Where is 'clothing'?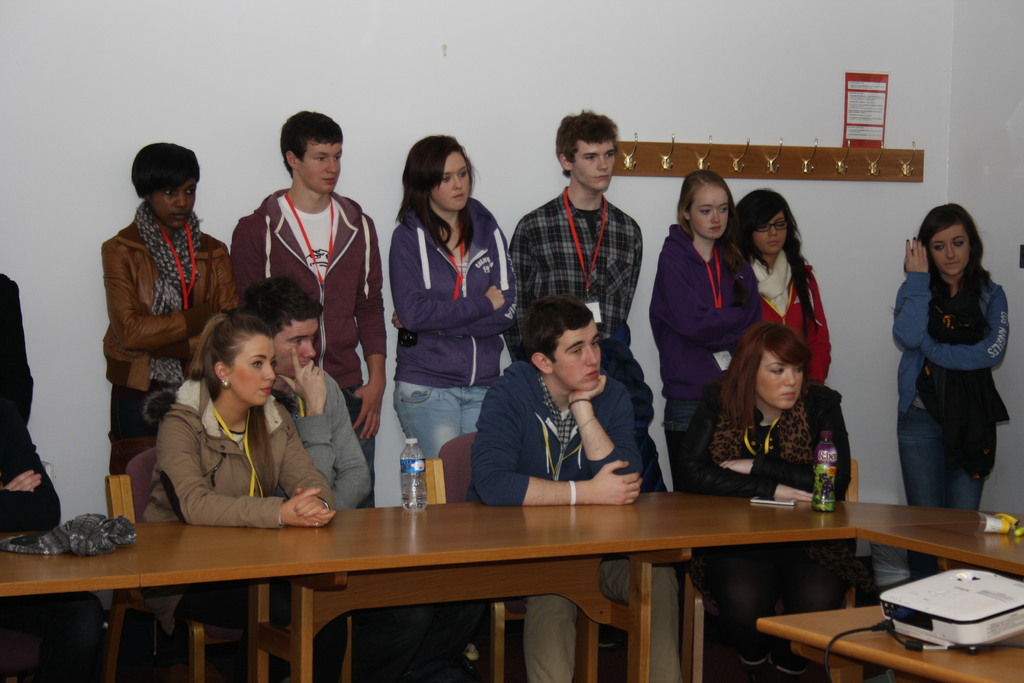
[left=131, top=360, right=353, bottom=518].
